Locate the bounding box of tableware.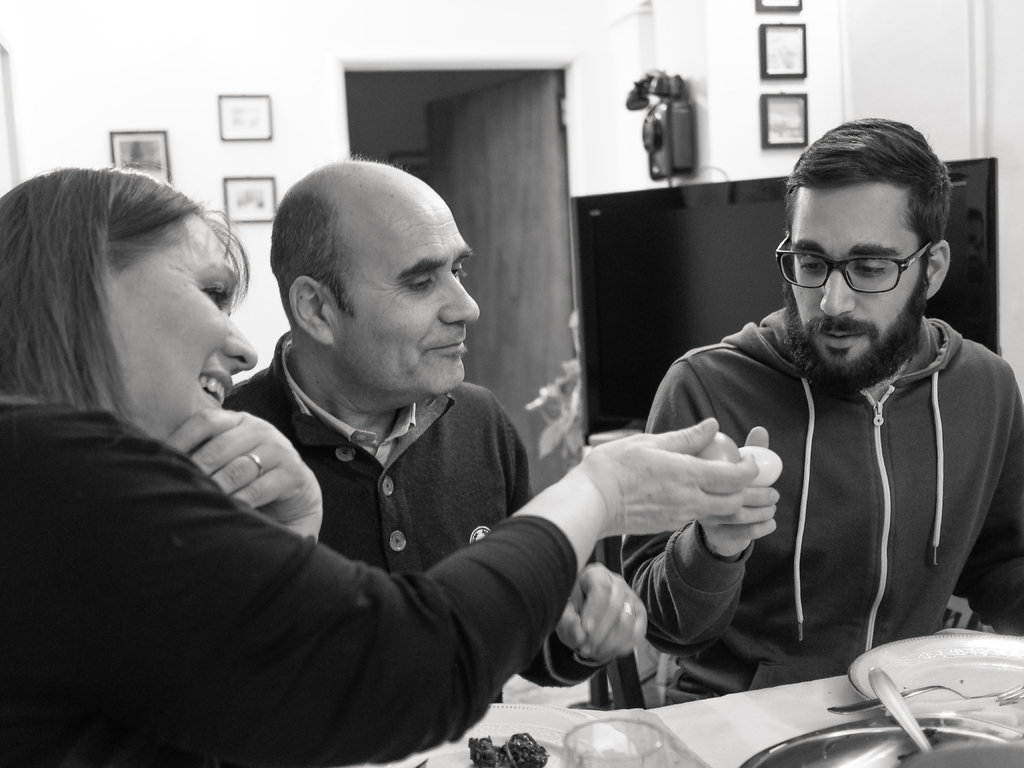
Bounding box: {"left": 865, "top": 664, "right": 928, "bottom": 758}.
